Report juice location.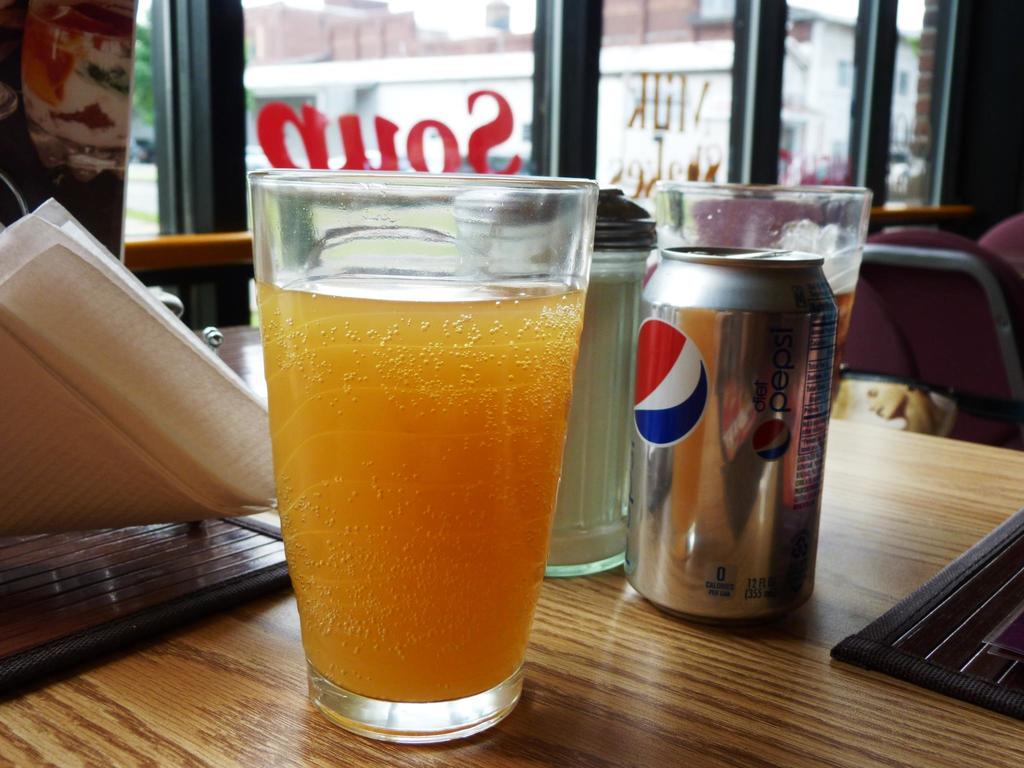
Report: (x1=513, y1=256, x2=641, y2=569).
